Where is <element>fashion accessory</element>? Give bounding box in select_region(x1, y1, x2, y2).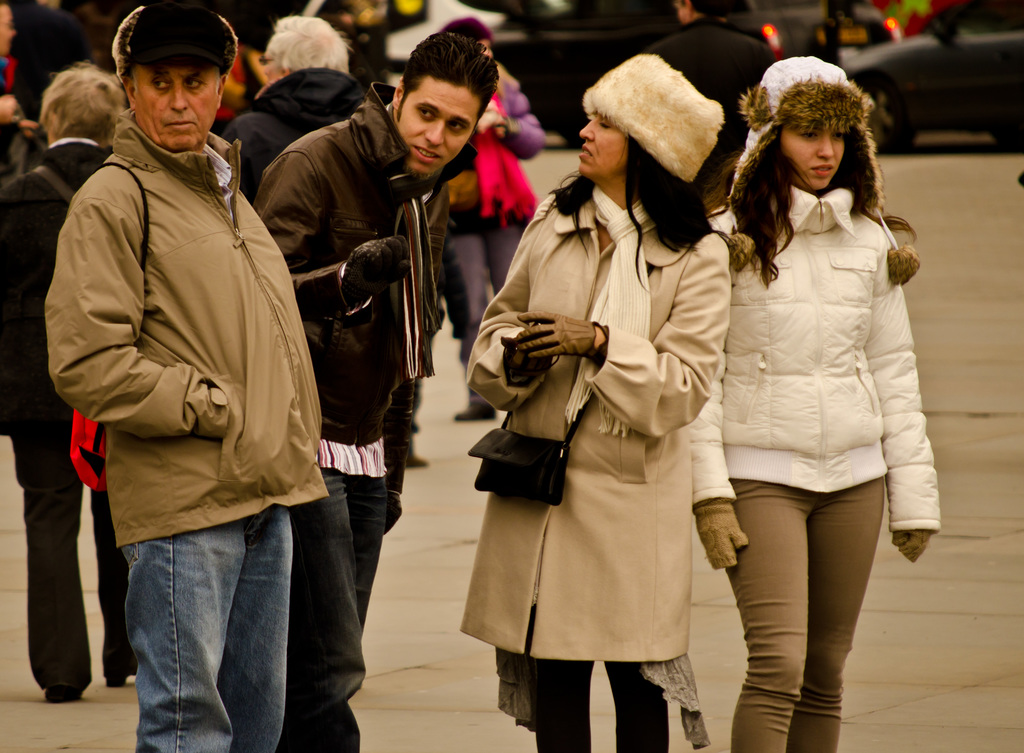
select_region(387, 158, 447, 382).
